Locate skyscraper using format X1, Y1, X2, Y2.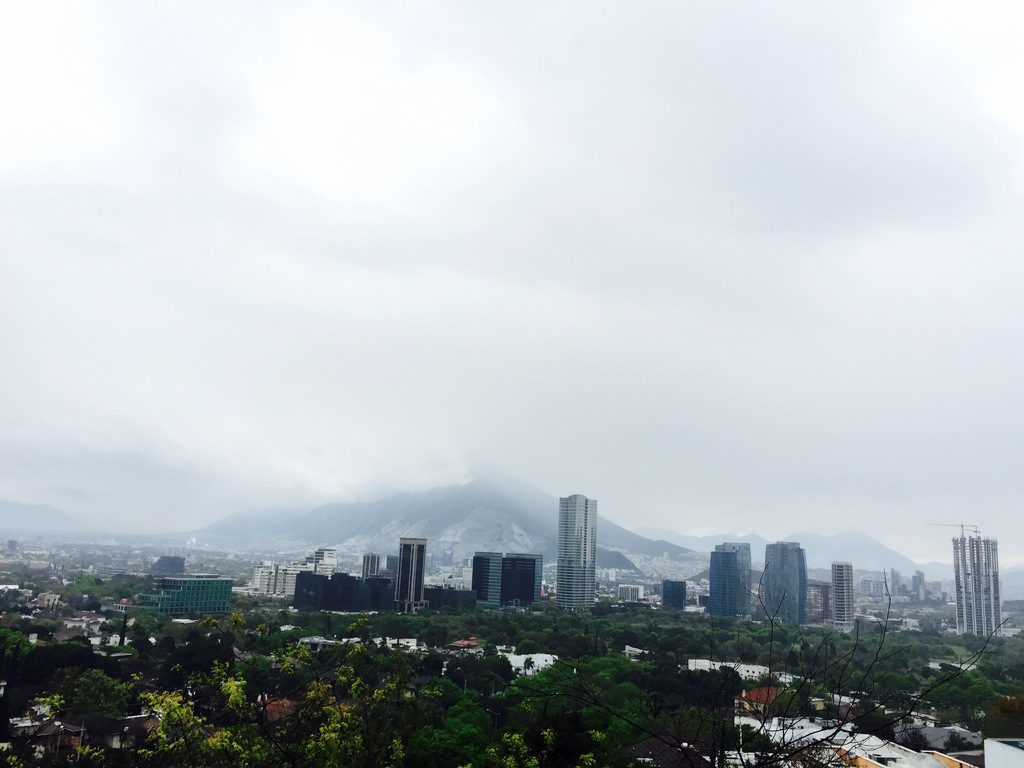
393, 537, 430, 611.
